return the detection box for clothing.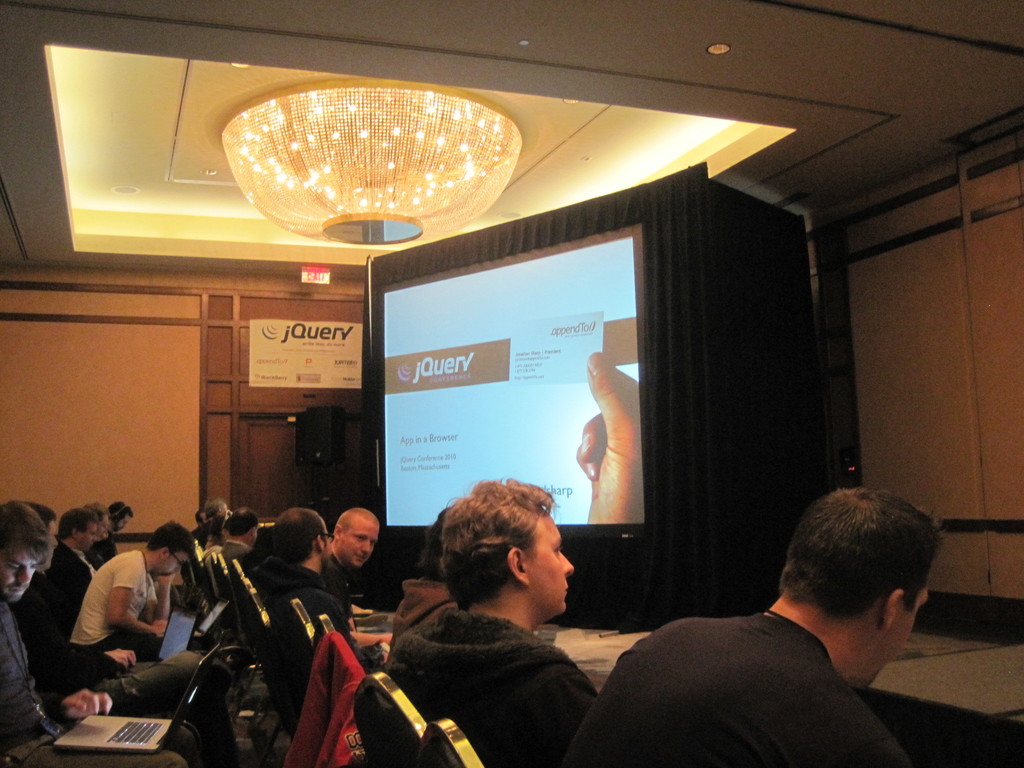
l=561, t=613, r=919, b=767.
